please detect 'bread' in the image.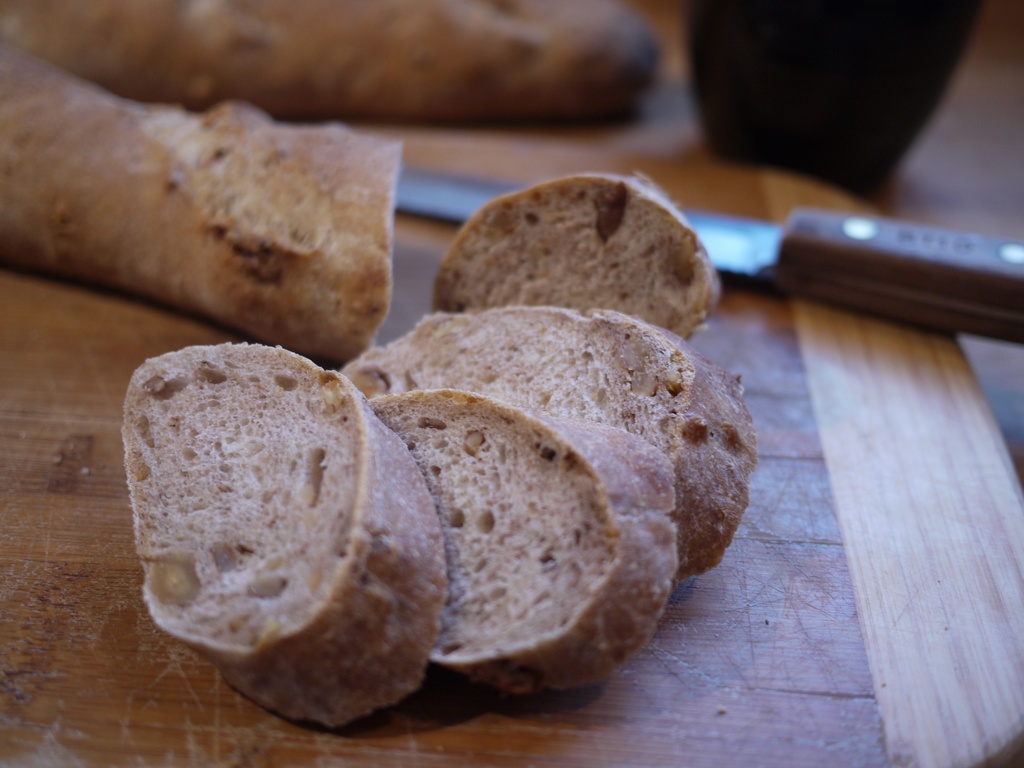
{"x1": 143, "y1": 345, "x2": 453, "y2": 733}.
